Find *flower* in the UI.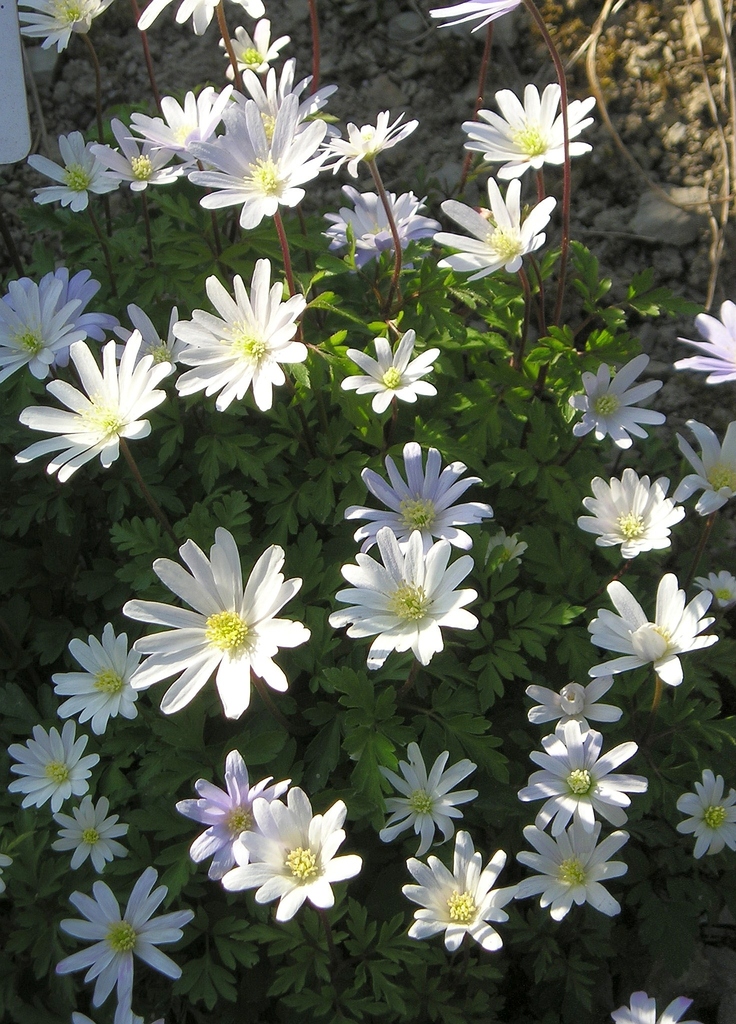
UI element at bbox(138, 0, 266, 35).
